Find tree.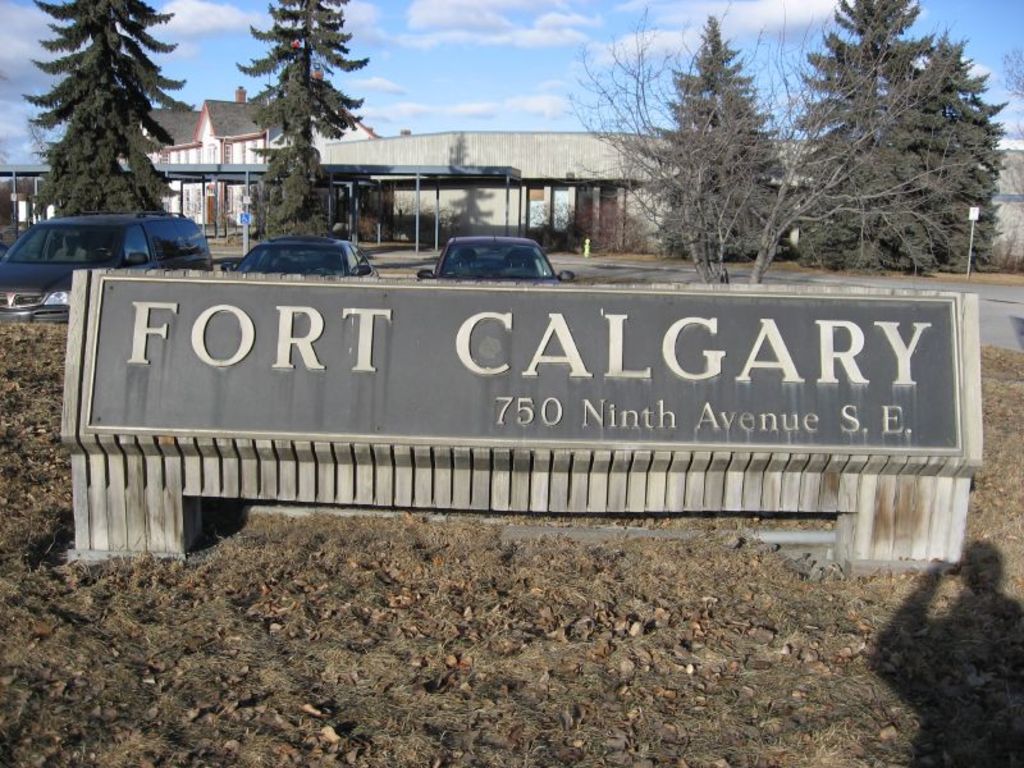
553:6:782:287.
